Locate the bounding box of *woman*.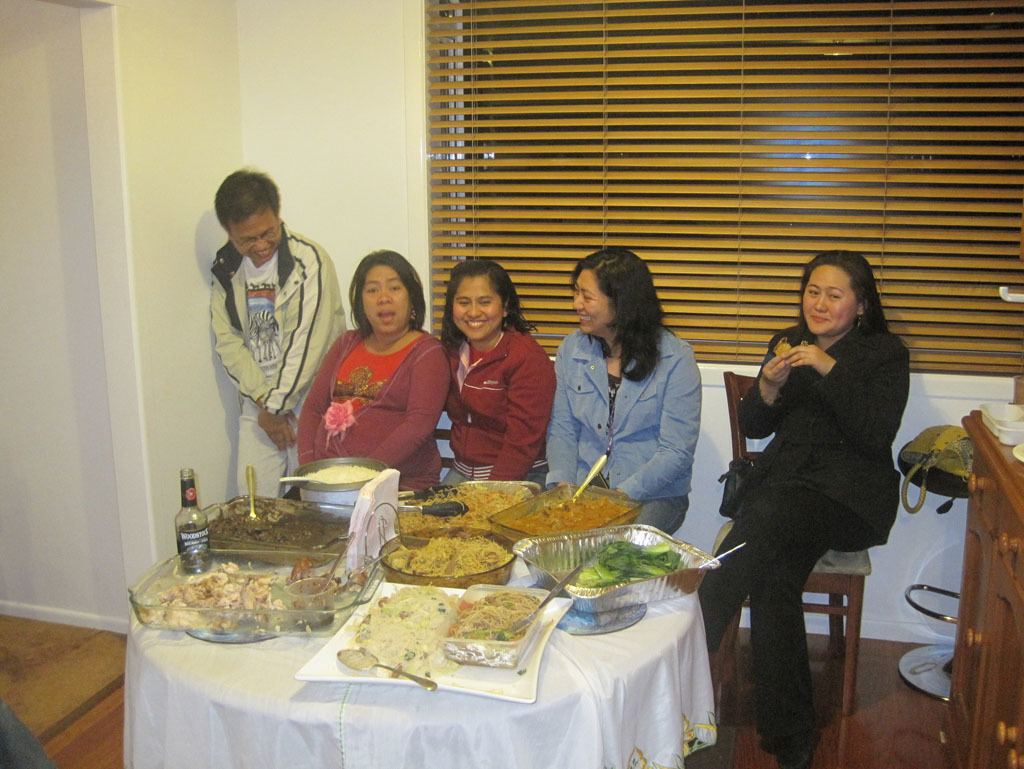
Bounding box: region(298, 246, 451, 494).
